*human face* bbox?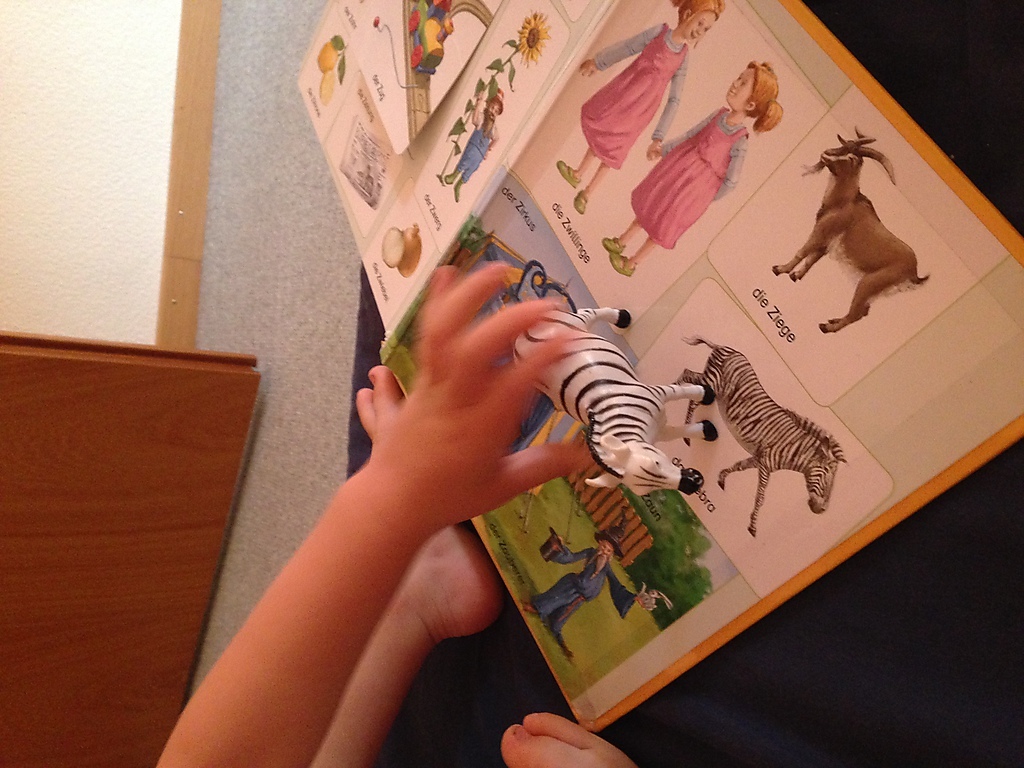
{"left": 729, "top": 72, "right": 754, "bottom": 111}
